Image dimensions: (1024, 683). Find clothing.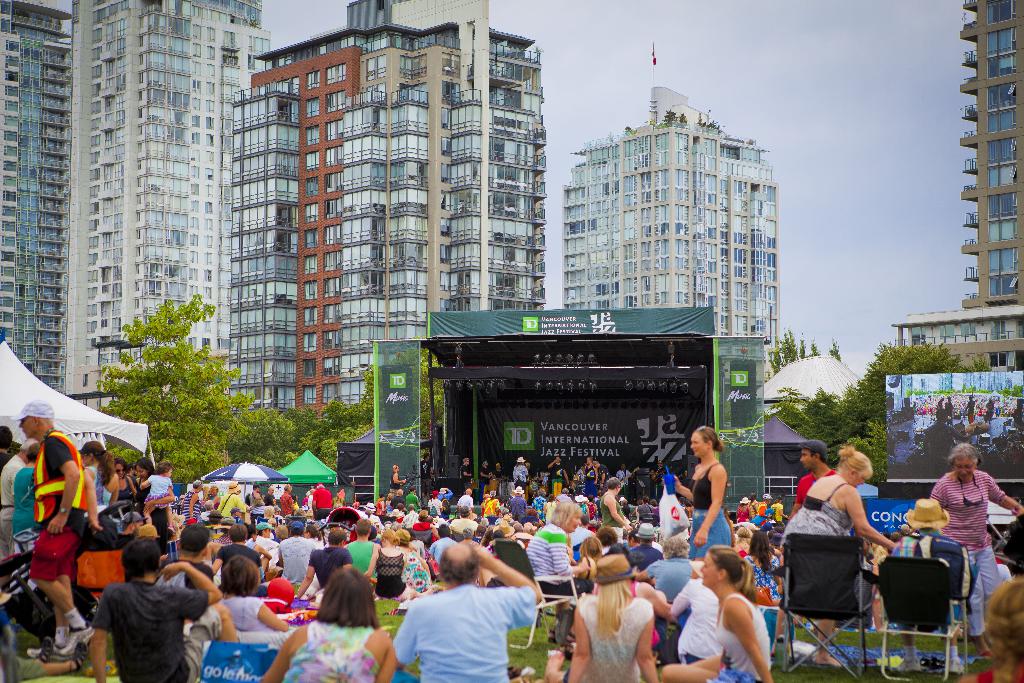
BBox(148, 566, 213, 587).
